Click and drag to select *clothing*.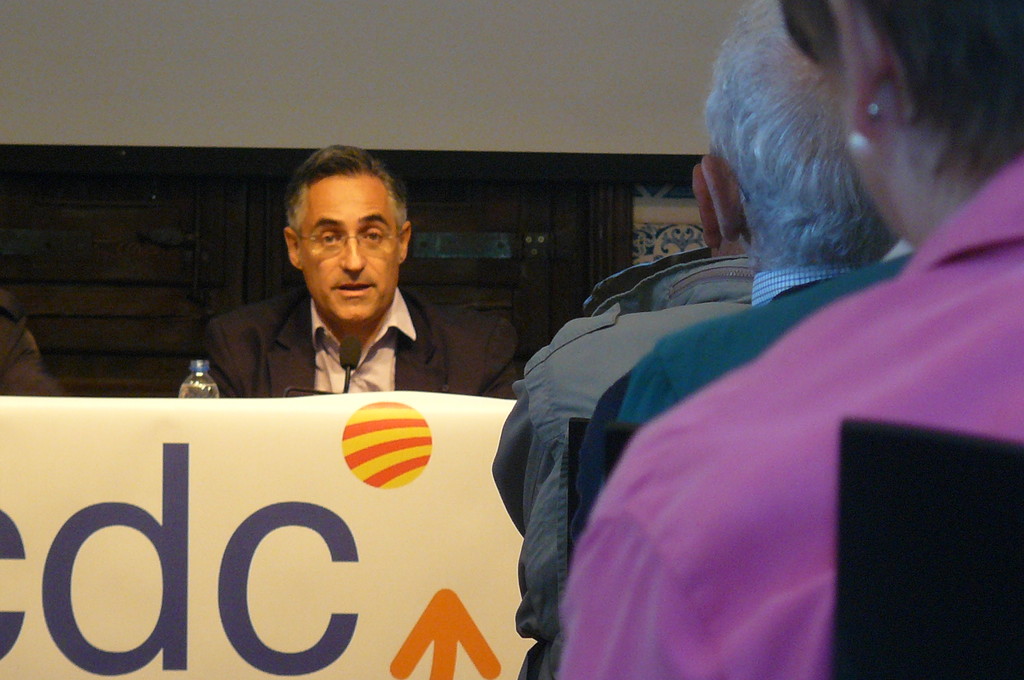
Selection: x1=575, y1=250, x2=911, y2=567.
